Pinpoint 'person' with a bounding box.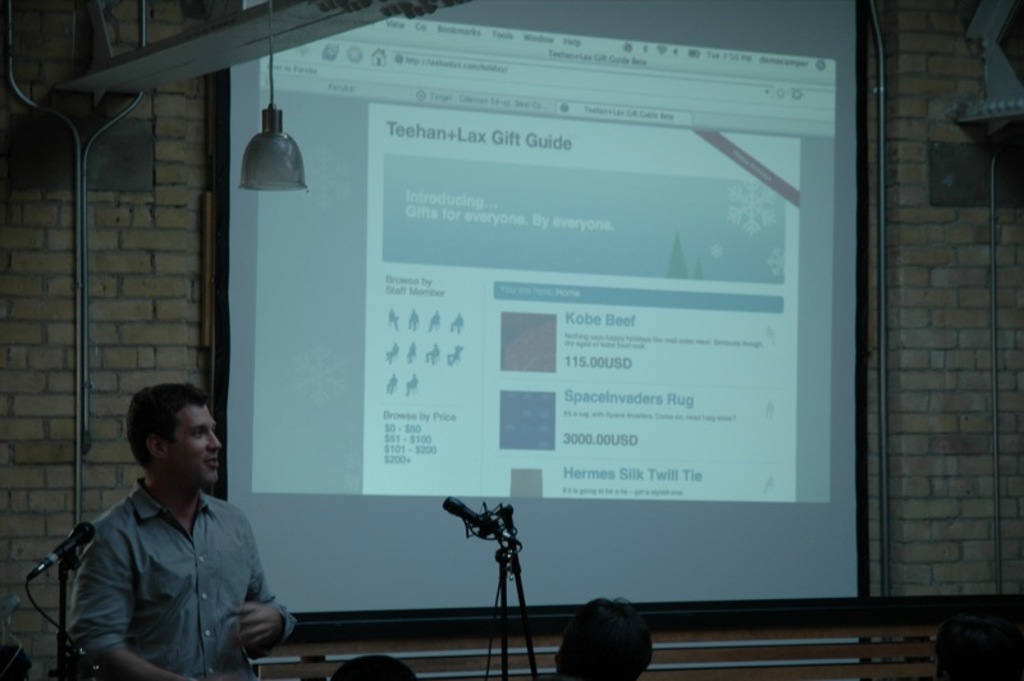
bbox=[61, 381, 301, 680].
